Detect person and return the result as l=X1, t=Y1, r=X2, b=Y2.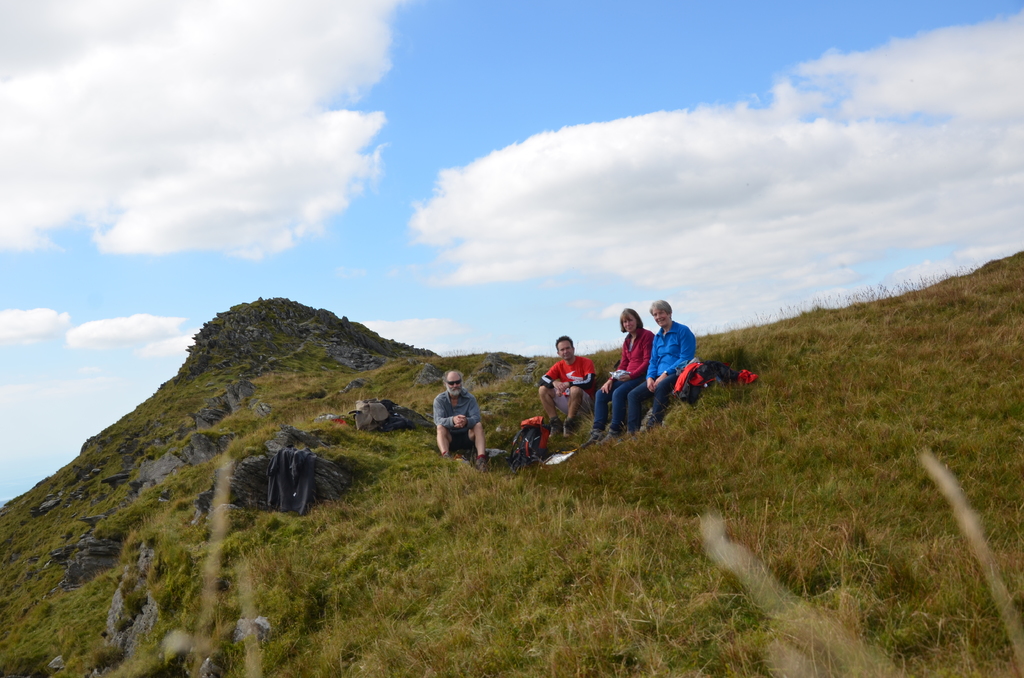
l=536, t=334, r=594, b=435.
